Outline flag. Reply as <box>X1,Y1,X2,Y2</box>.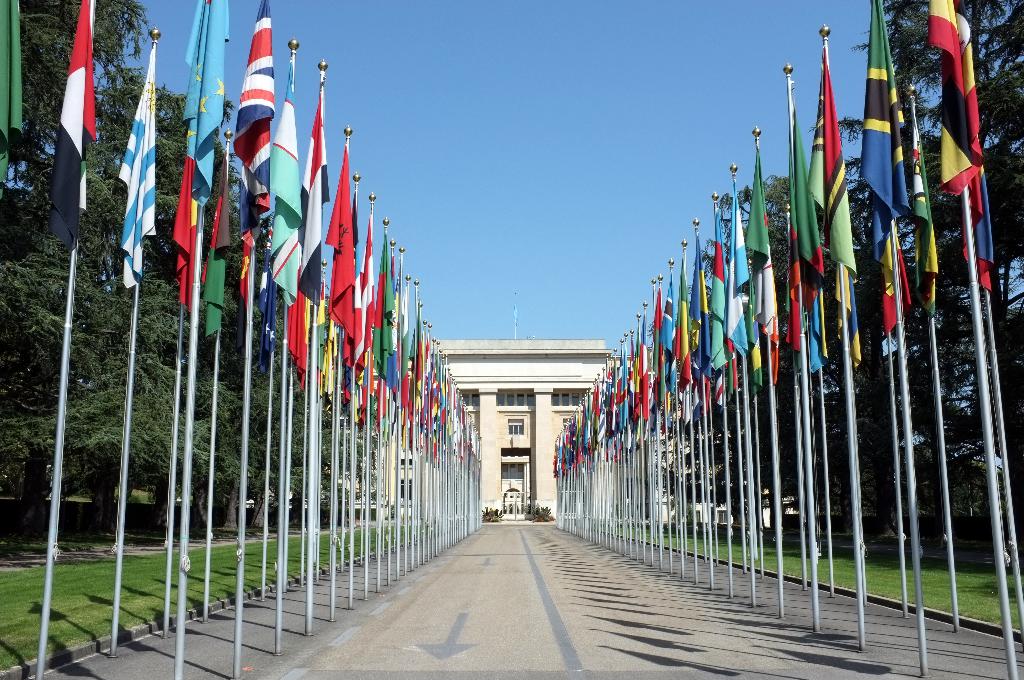
<box>351,202,361,266</box>.
